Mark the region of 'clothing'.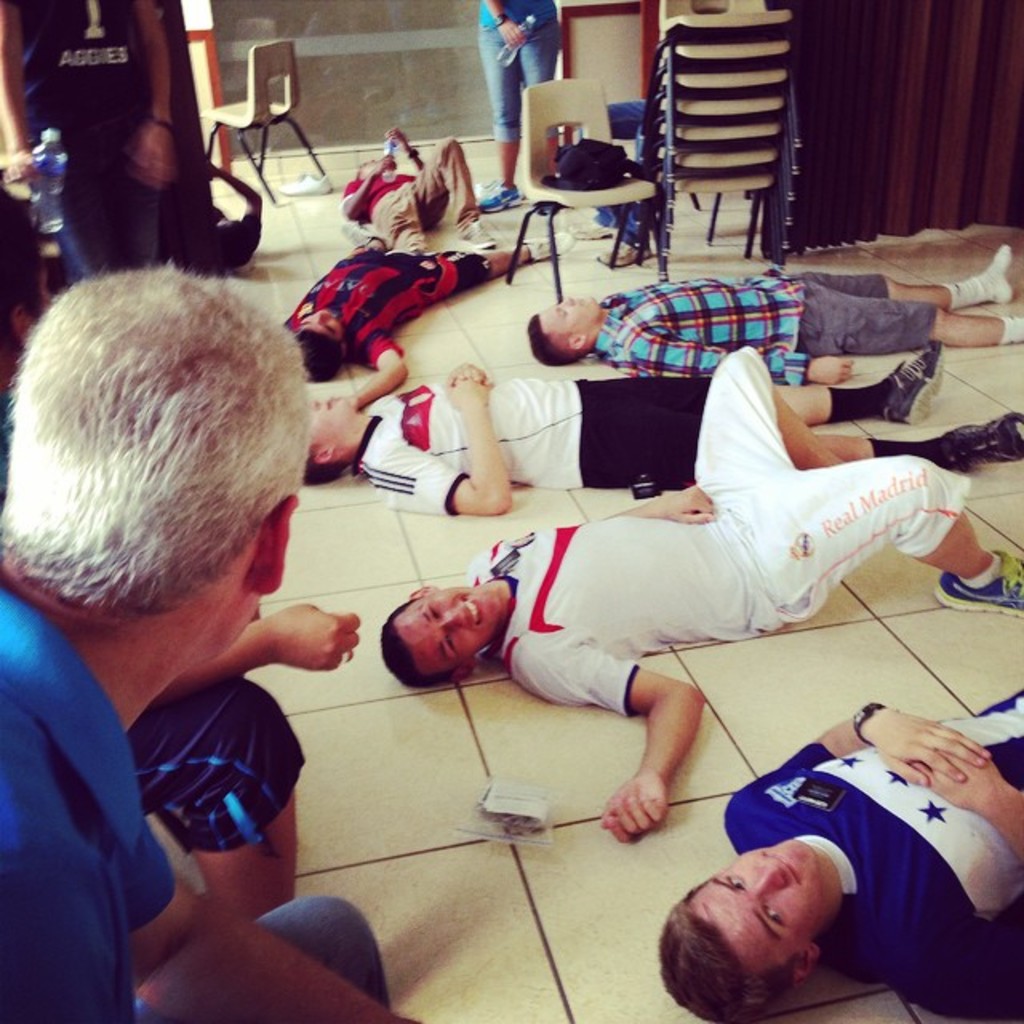
Region: <box>11,0,168,291</box>.
